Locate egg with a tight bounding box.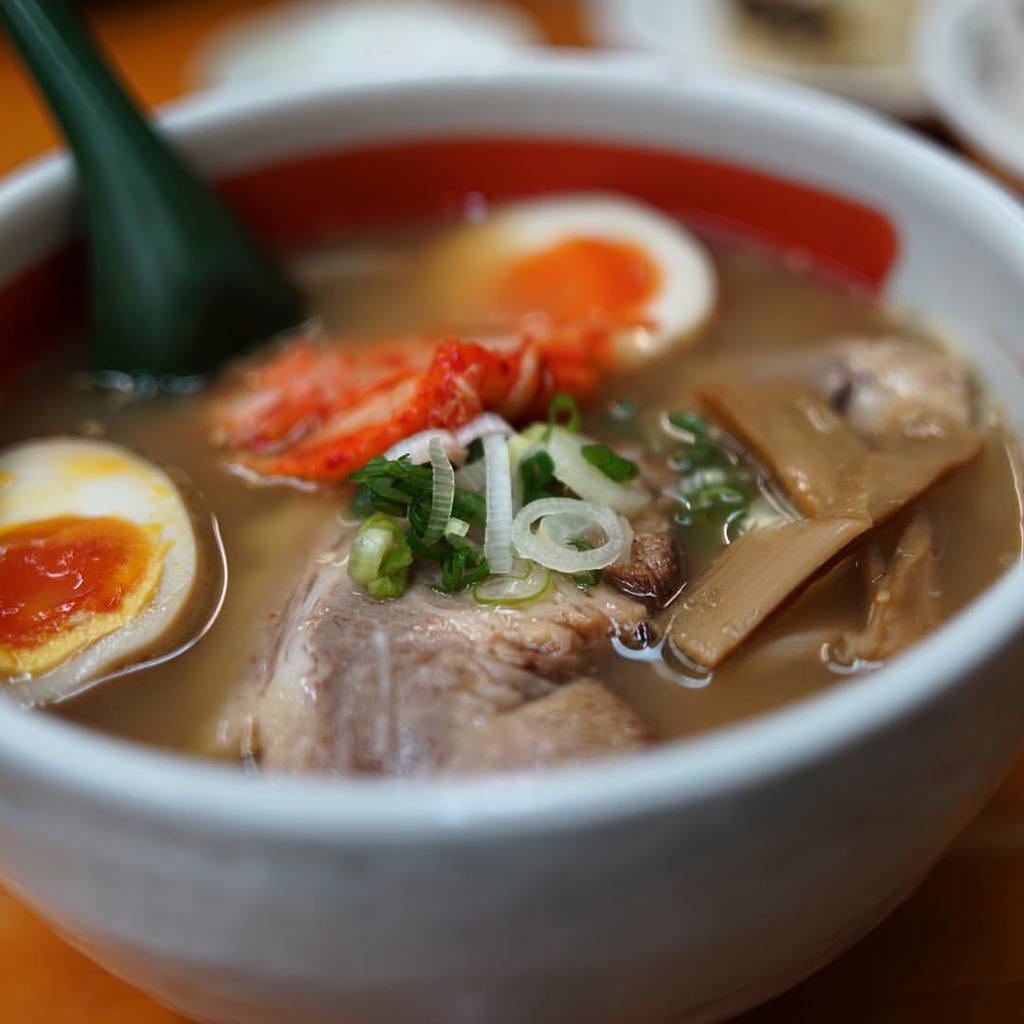
x1=0, y1=441, x2=216, y2=703.
